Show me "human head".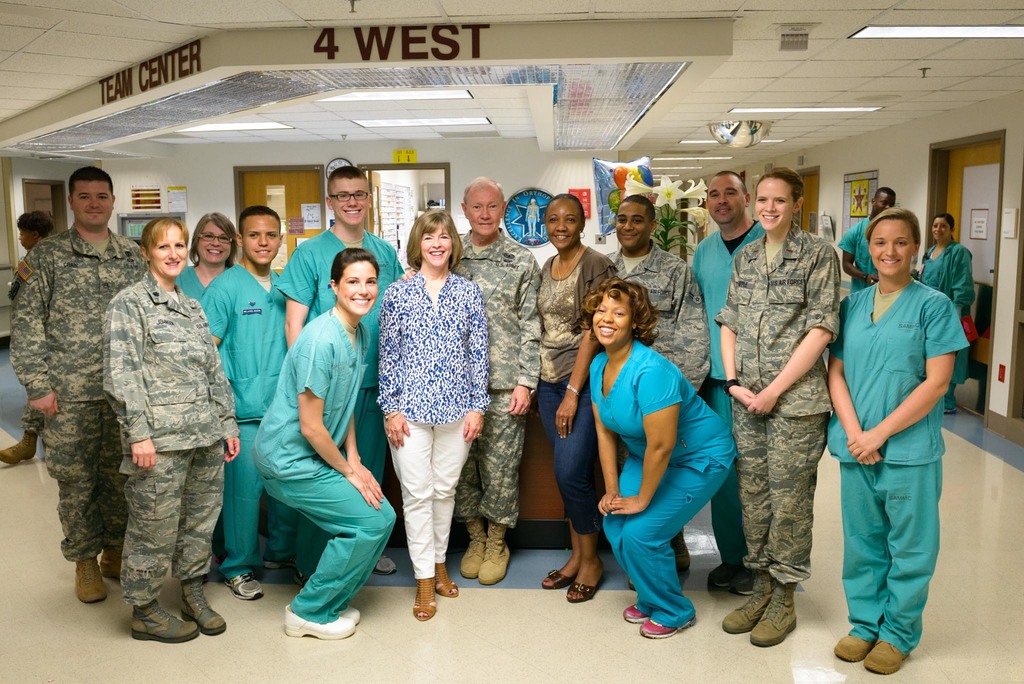
"human head" is here: crop(234, 205, 285, 265).
